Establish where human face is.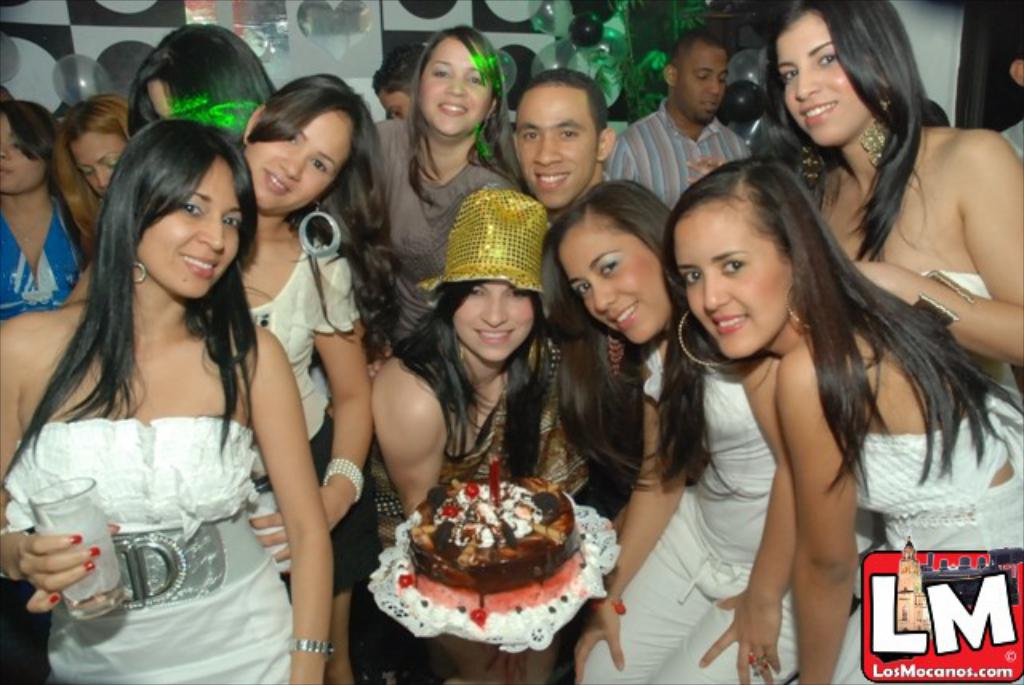
Established at 246:112:358:214.
